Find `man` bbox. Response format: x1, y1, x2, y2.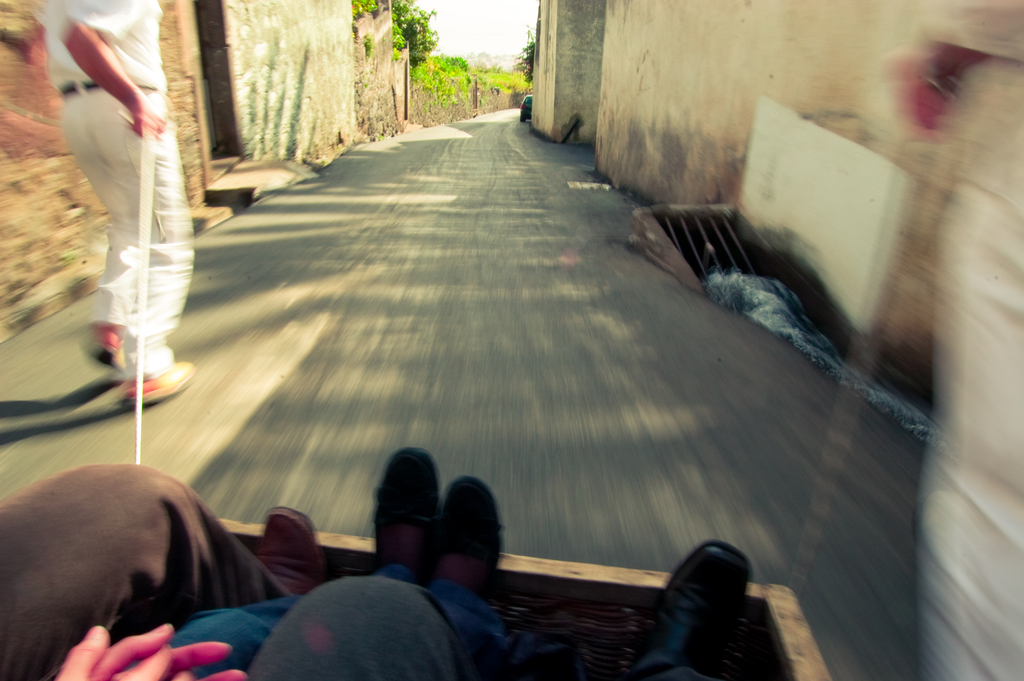
29, 0, 199, 399.
